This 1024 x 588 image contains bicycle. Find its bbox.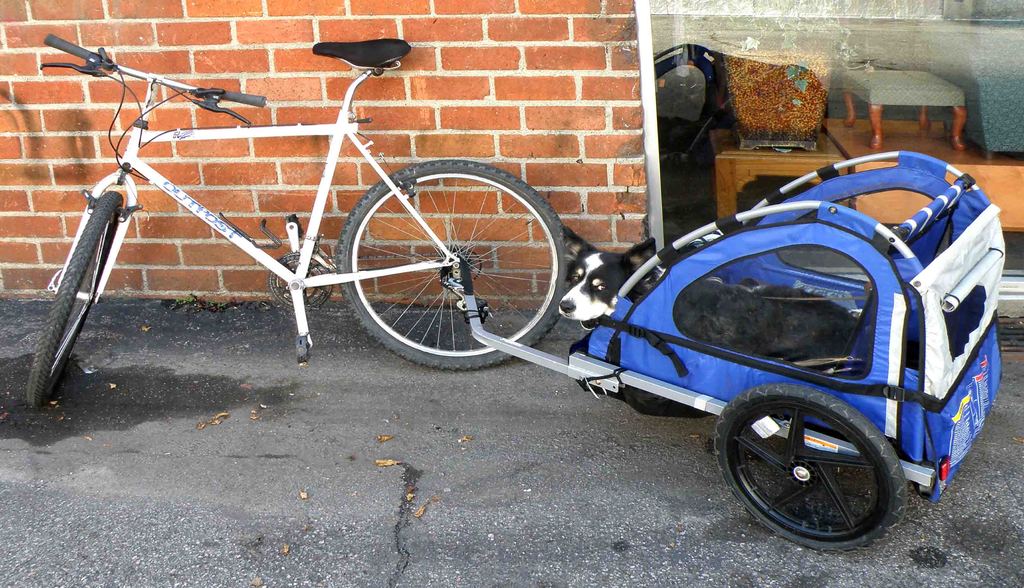
locate(30, 0, 570, 383).
